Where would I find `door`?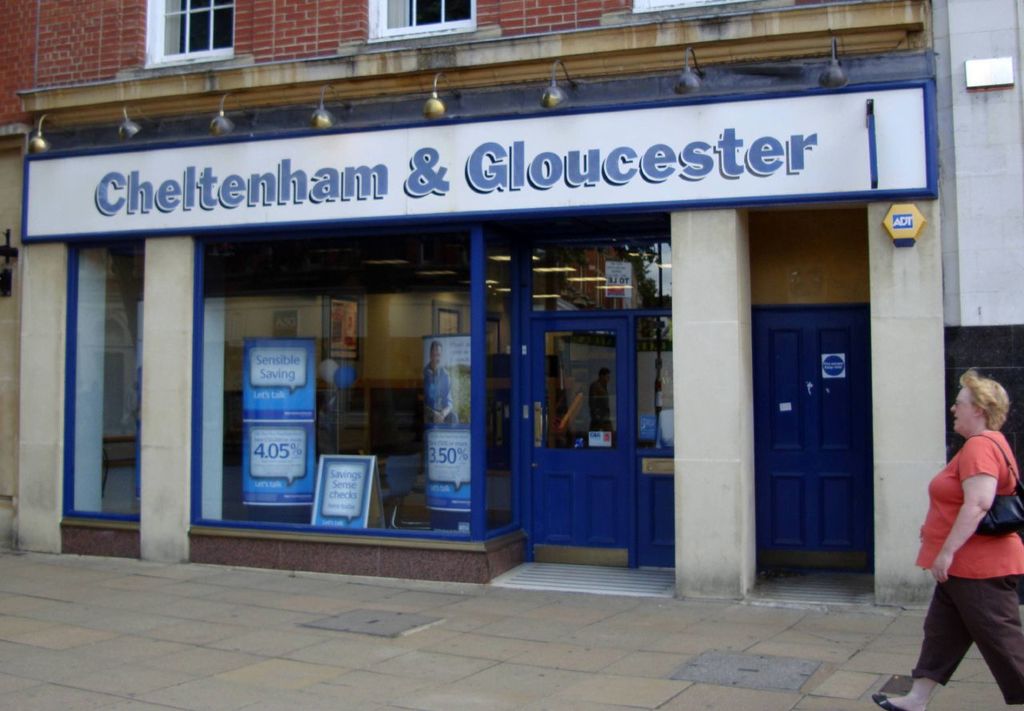
At box=[762, 281, 890, 588].
